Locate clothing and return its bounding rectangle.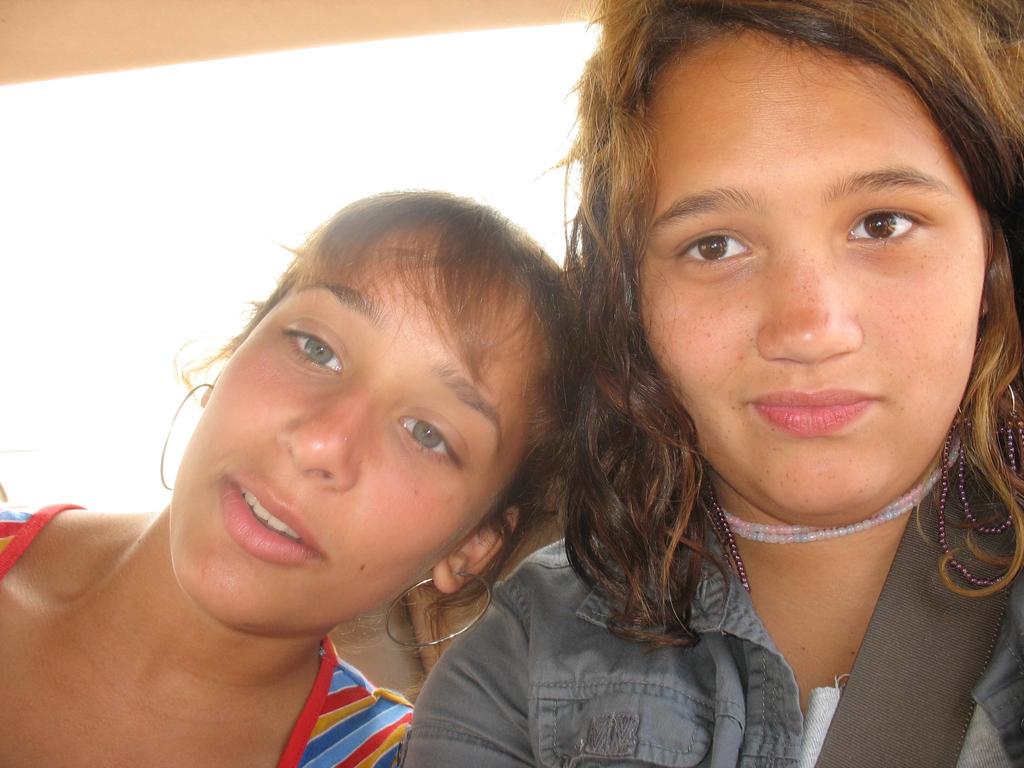
0, 494, 420, 767.
